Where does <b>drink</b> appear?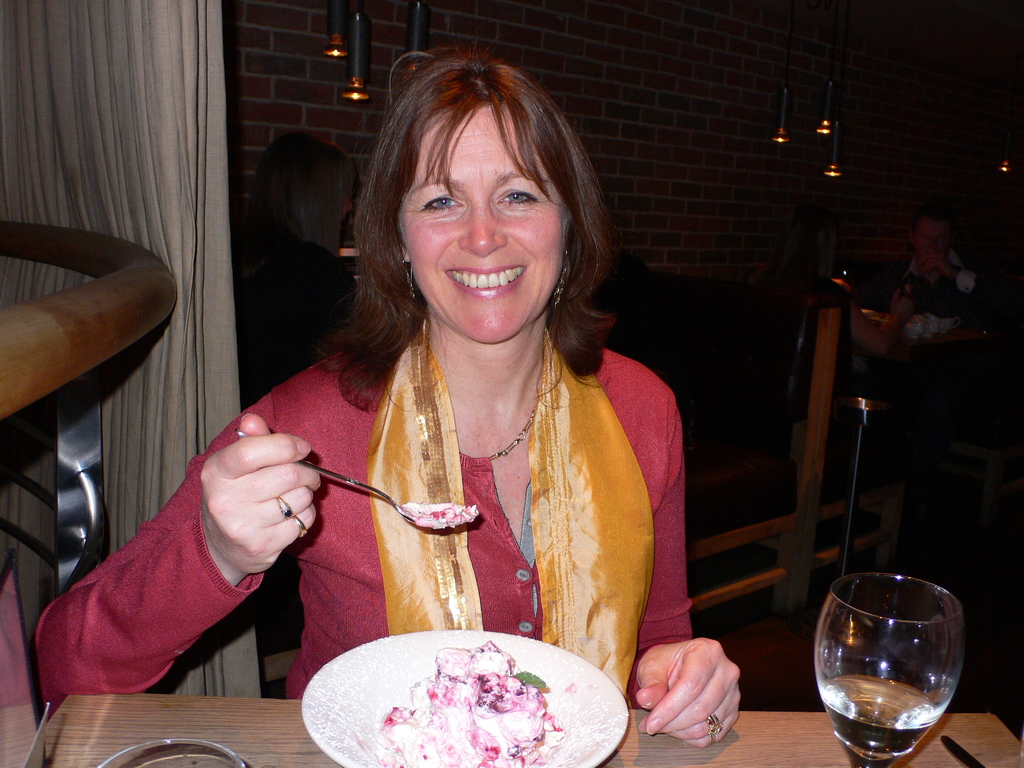
Appears at select_region(813, 681, 932, 760).
